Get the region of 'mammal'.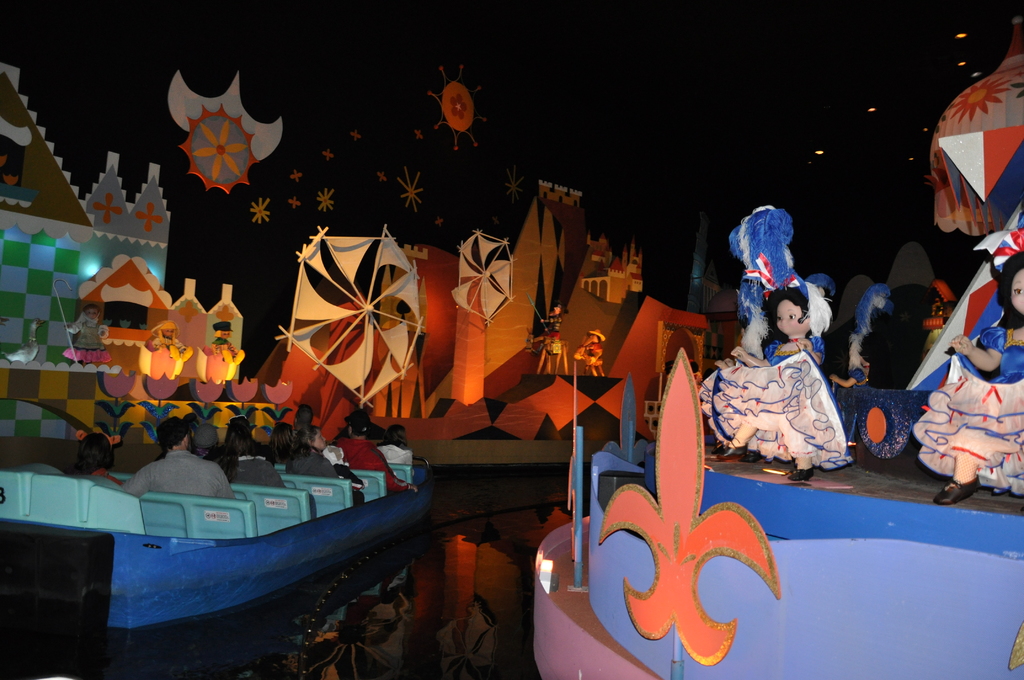
[575, 347, 609, 378].
